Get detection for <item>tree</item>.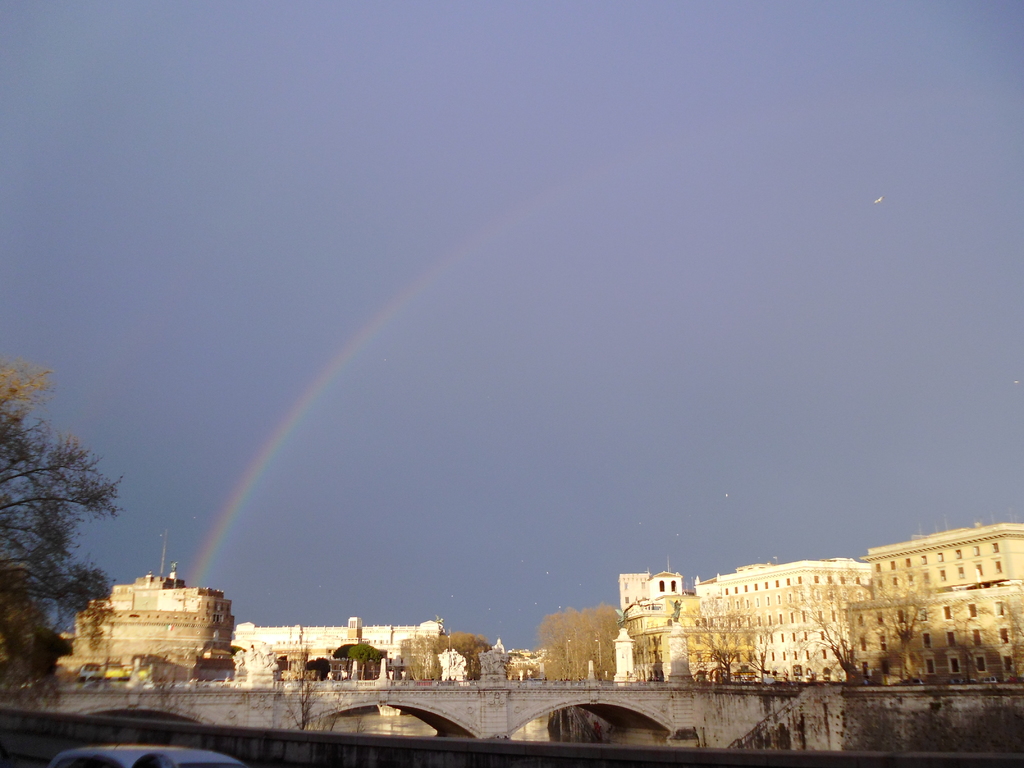
Detection: detection(575, 603, 618, 679).
